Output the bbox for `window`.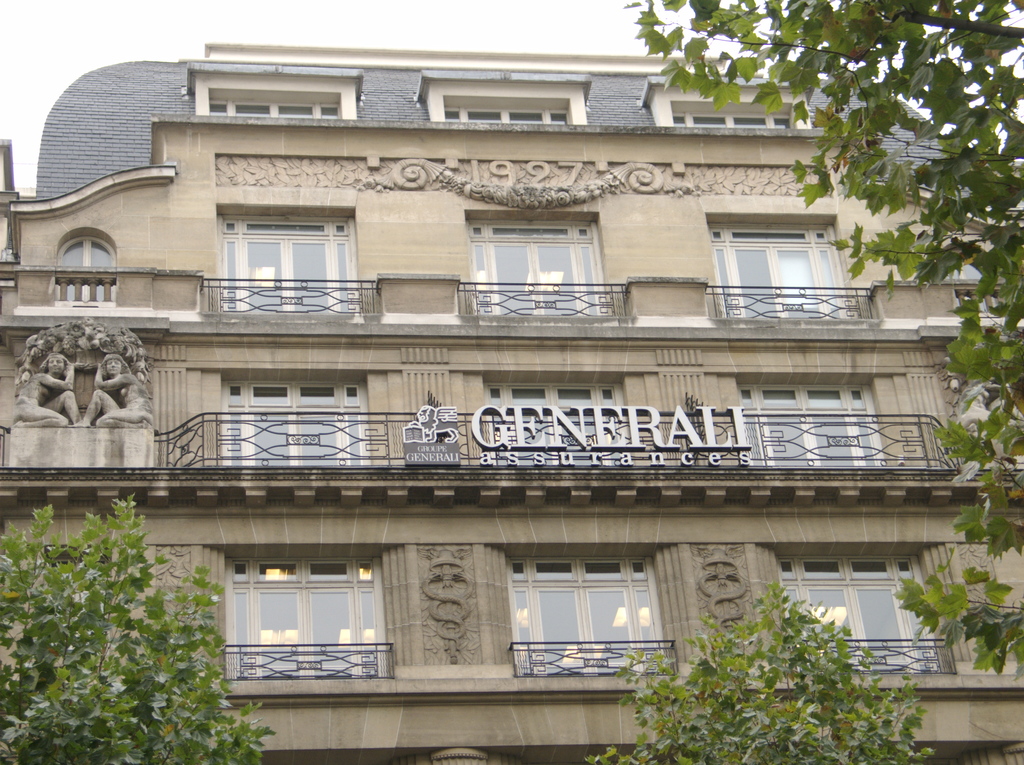
(x1=44, y1=547, x2=107, y2=646).
